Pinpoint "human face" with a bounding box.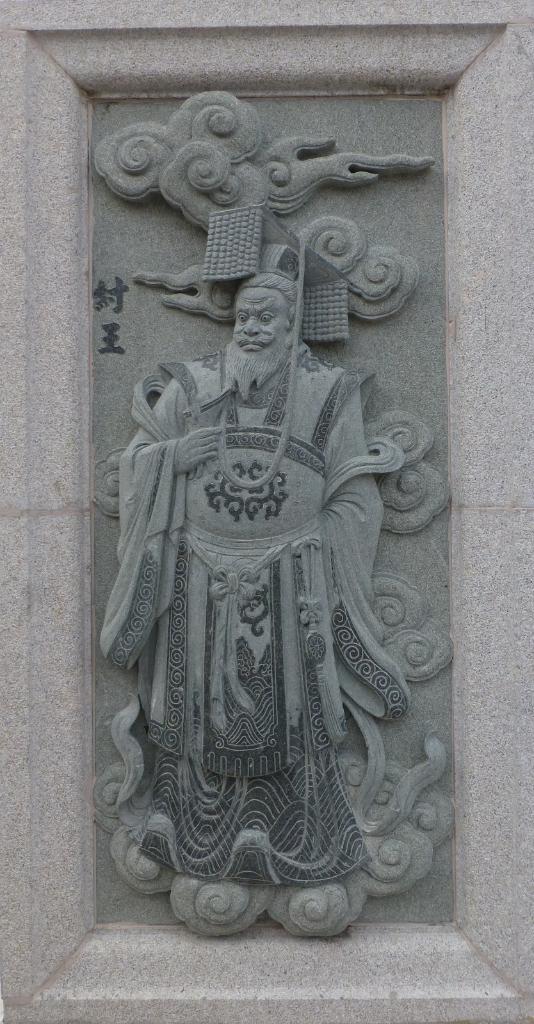
238 284 288 359.
